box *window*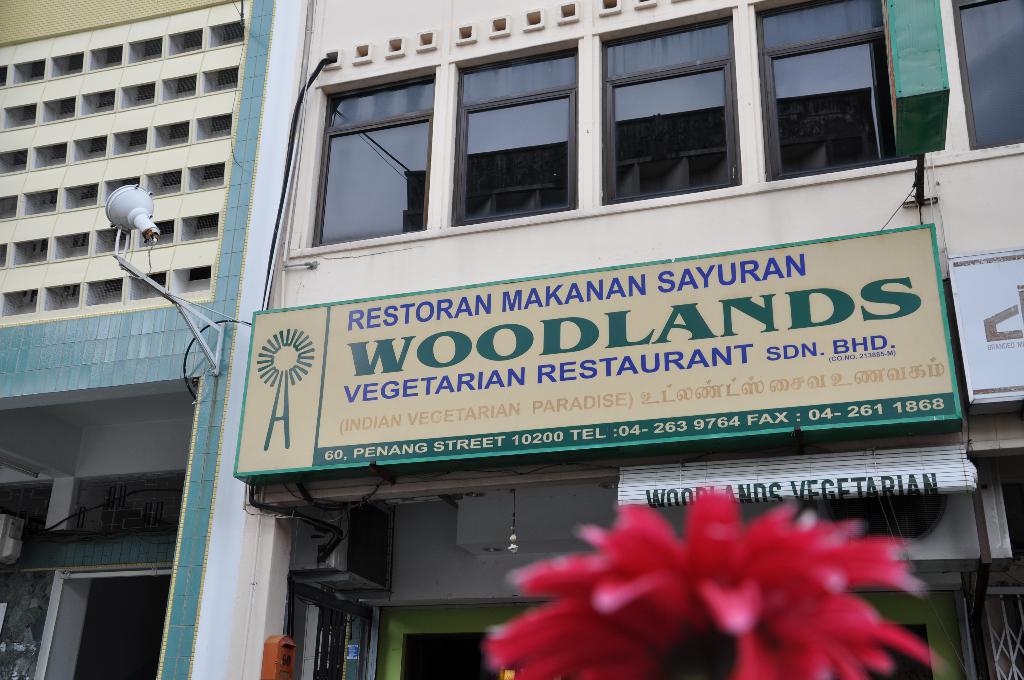
{"left": 204, "top": 18, "right": 241, "bottom": 51}
